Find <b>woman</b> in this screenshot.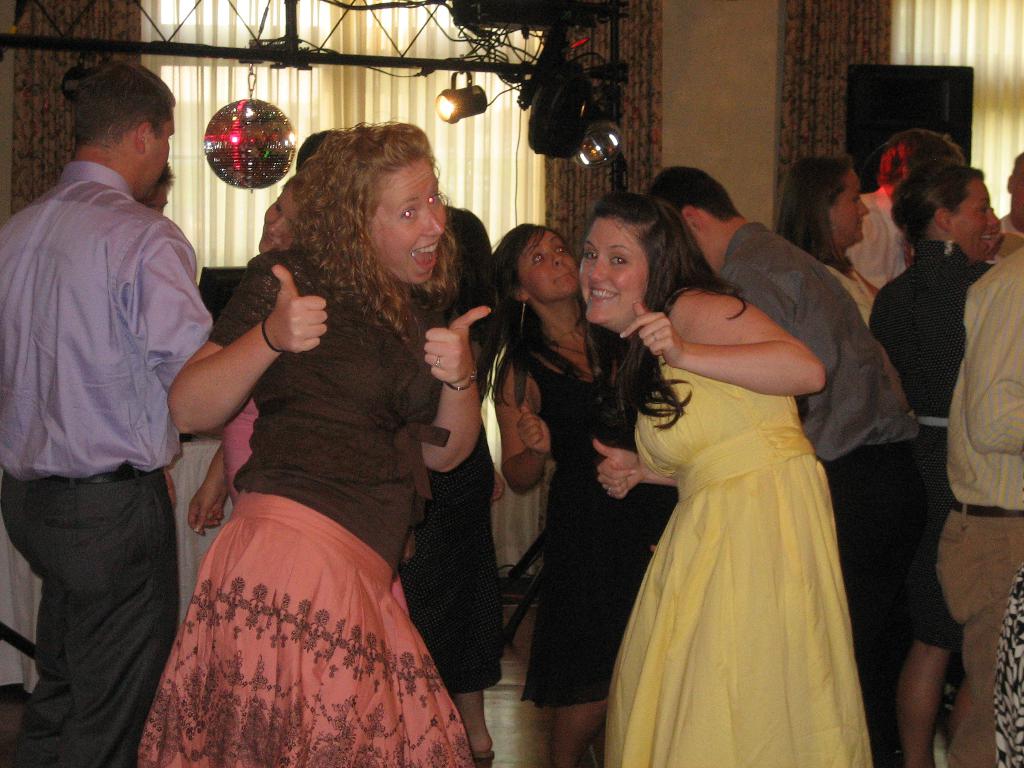
The bounding box for <b>woman</b> is 133, 116, 502, 767.
